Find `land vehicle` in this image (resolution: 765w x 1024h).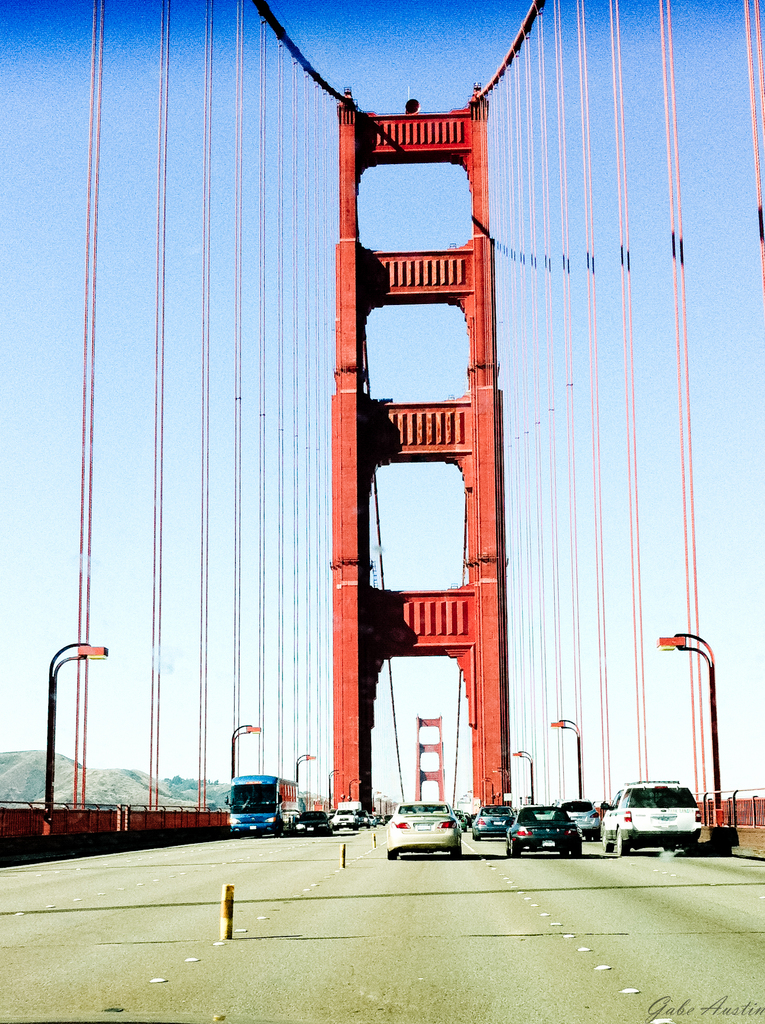
506 805 579 856.
